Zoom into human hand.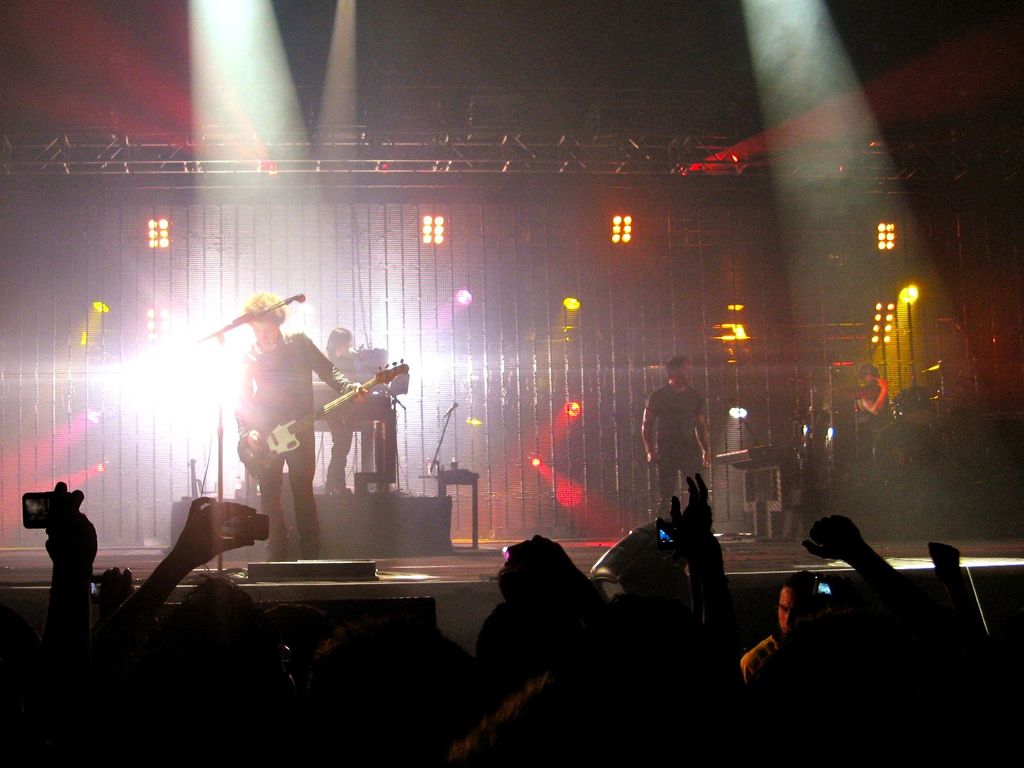
Zoom target: region(645, 449, 659, 466).
